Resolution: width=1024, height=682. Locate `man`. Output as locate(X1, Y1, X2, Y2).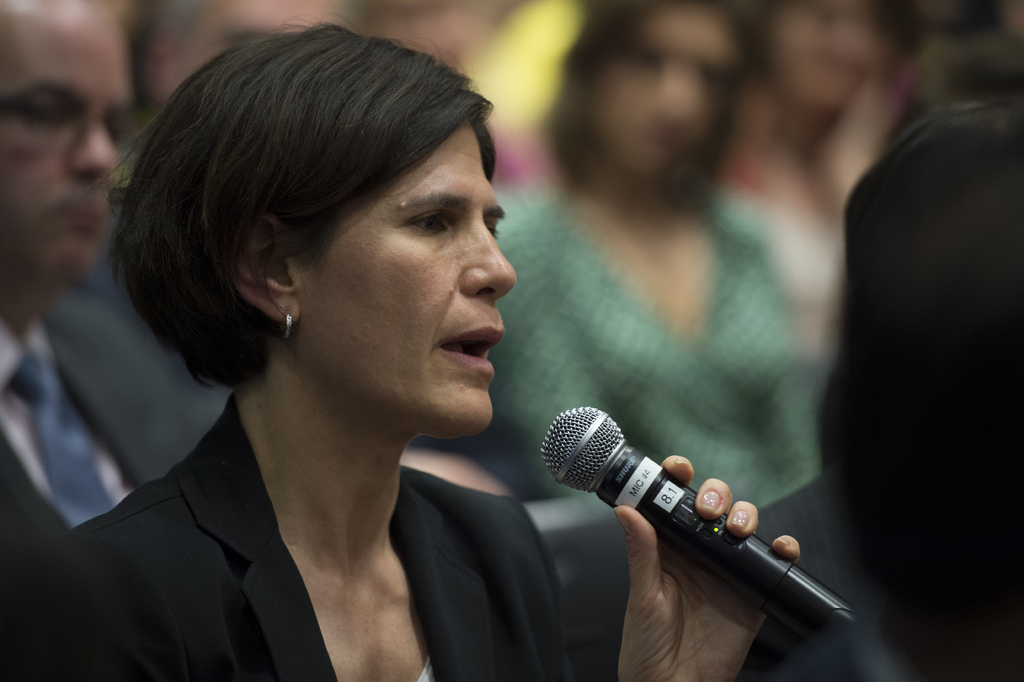
locate(0, 0, 221, 588).
